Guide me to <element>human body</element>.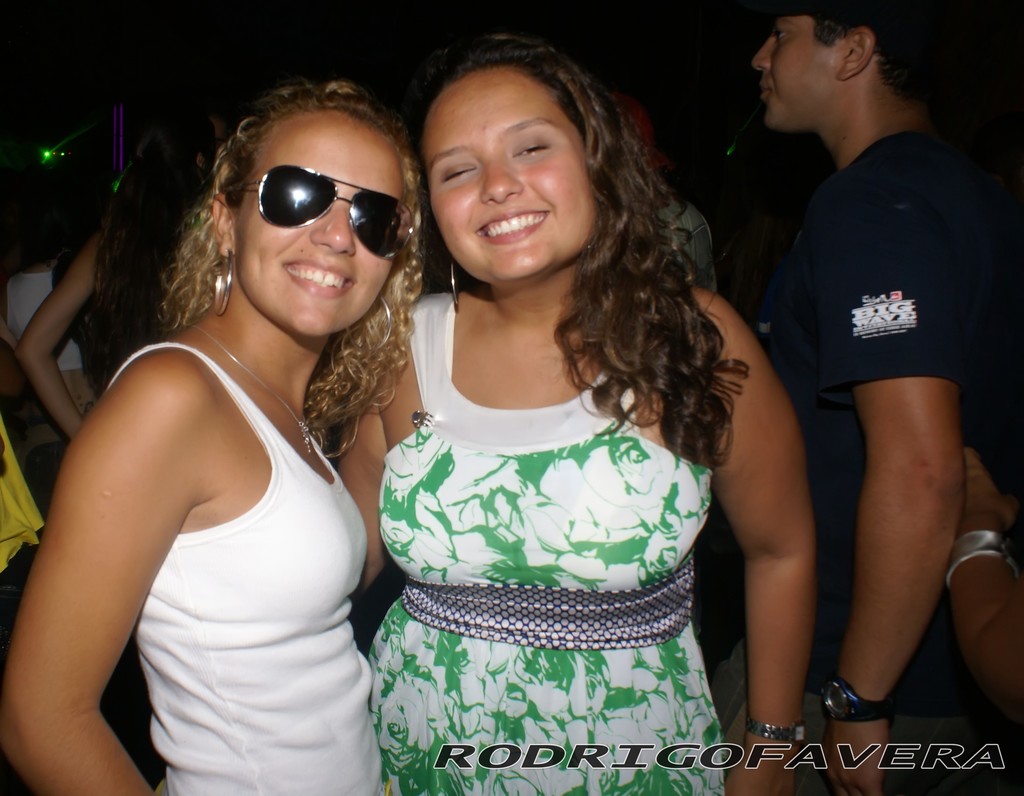
Guidance: bbox(742, 8, 996, 726).
